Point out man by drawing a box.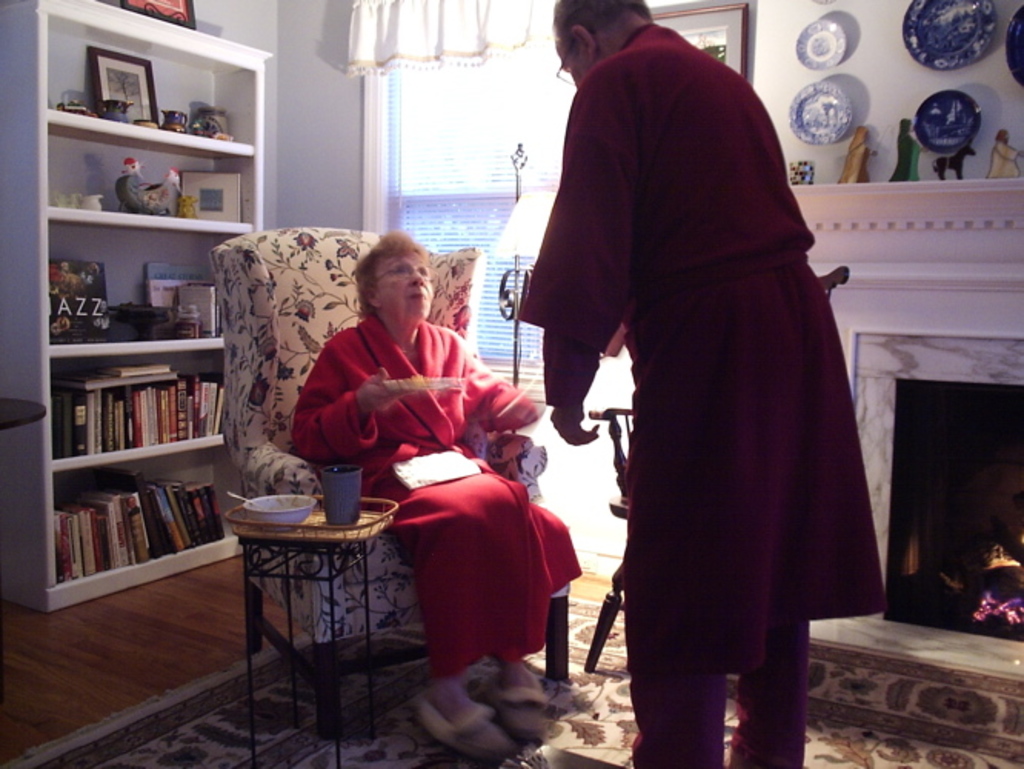
select_region(527, 0, 886, 767).
